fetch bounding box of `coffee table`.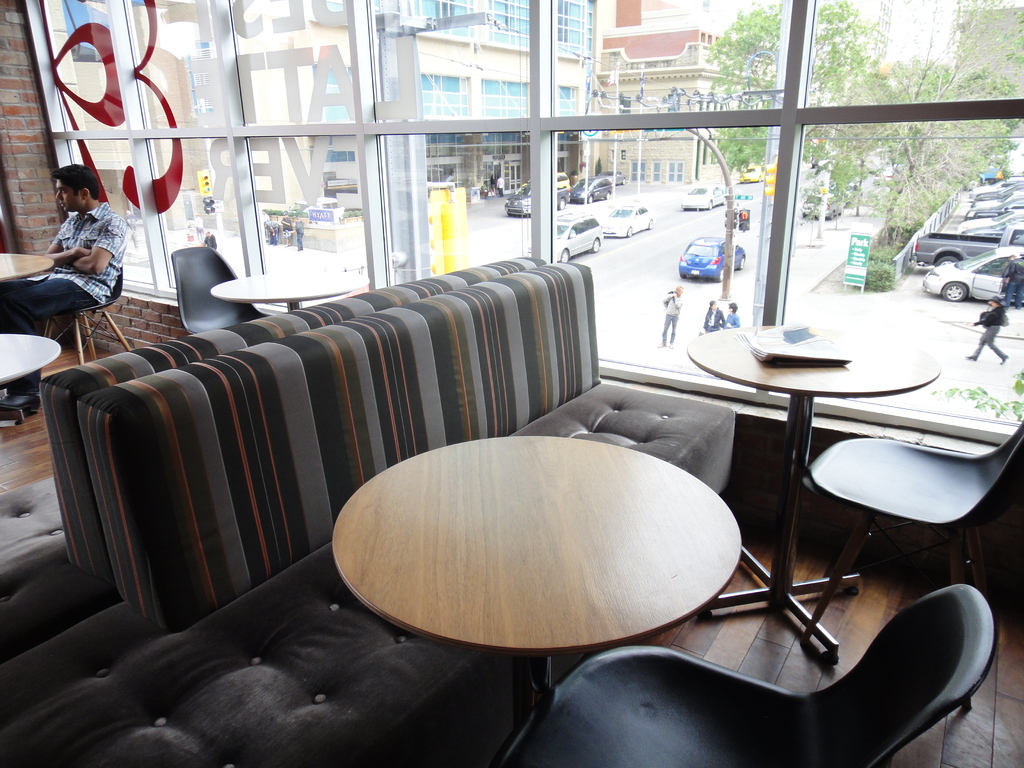
Bbox: detection(0, 246, 51, 284).
